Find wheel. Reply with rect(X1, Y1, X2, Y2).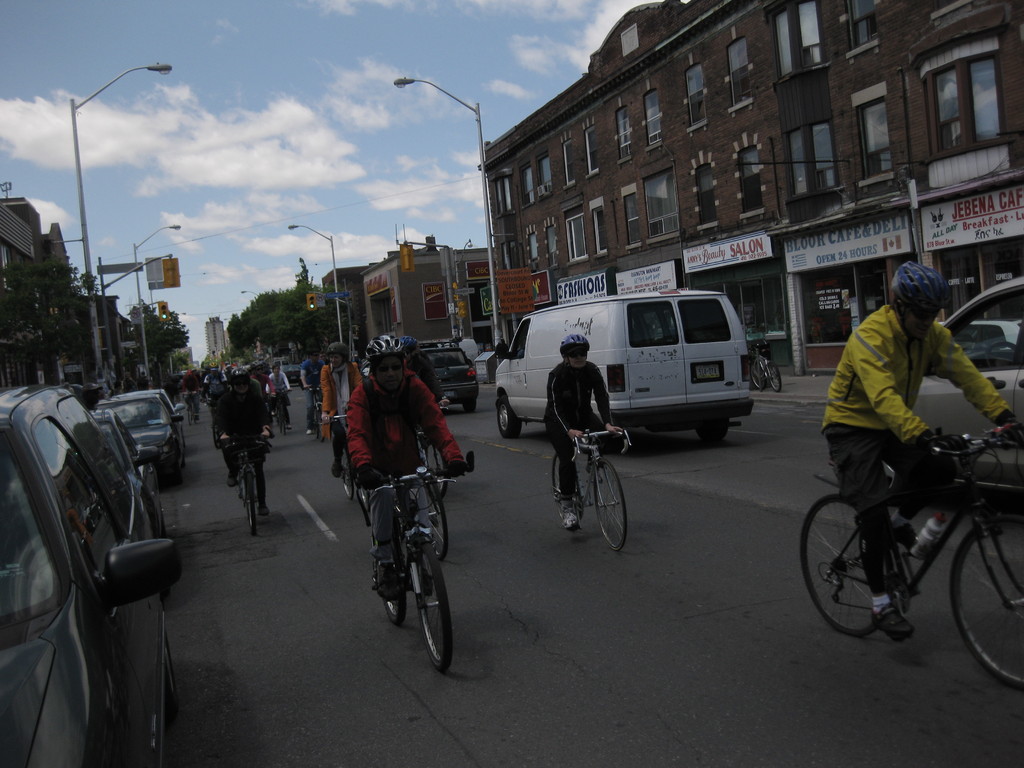
rect(320, 404, 324, 442).
